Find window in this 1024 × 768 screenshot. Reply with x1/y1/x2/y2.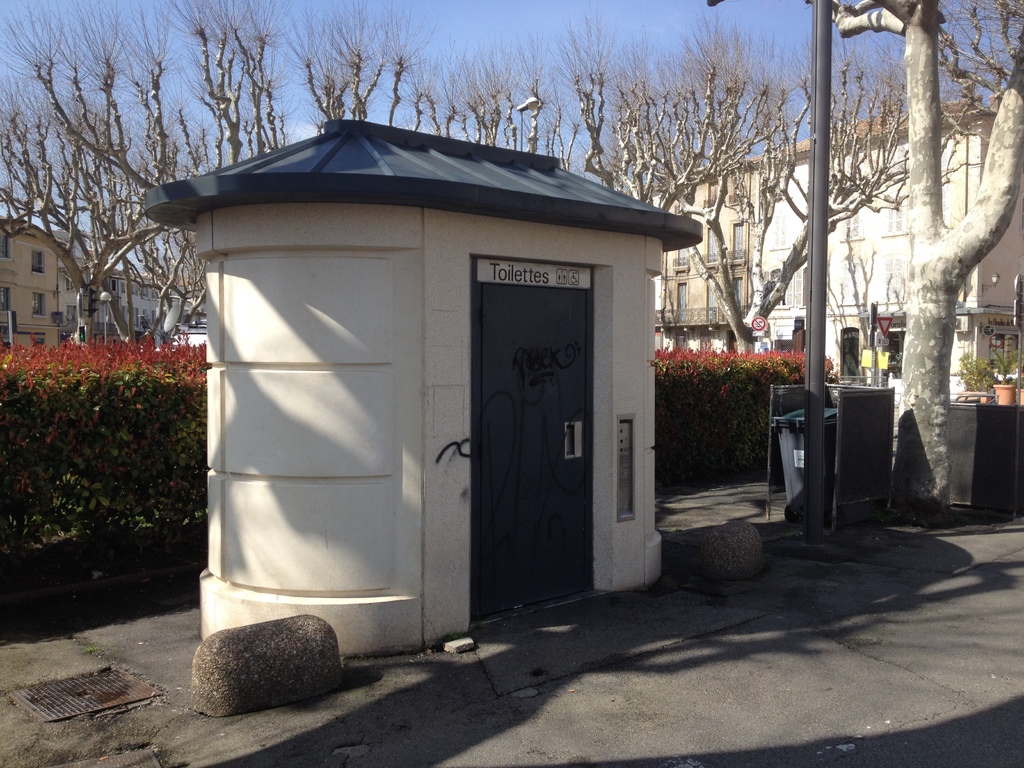
724/215/751/264.
